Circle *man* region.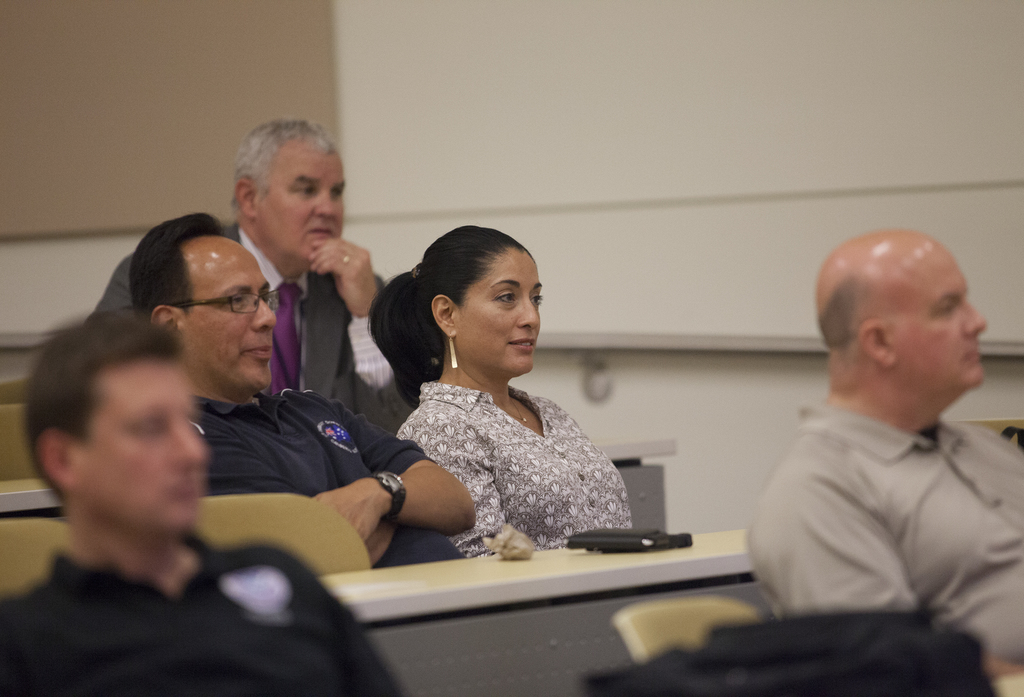
Region: {"x1": 89, "y1": 118, "x2": 420, "y2": 434}.
